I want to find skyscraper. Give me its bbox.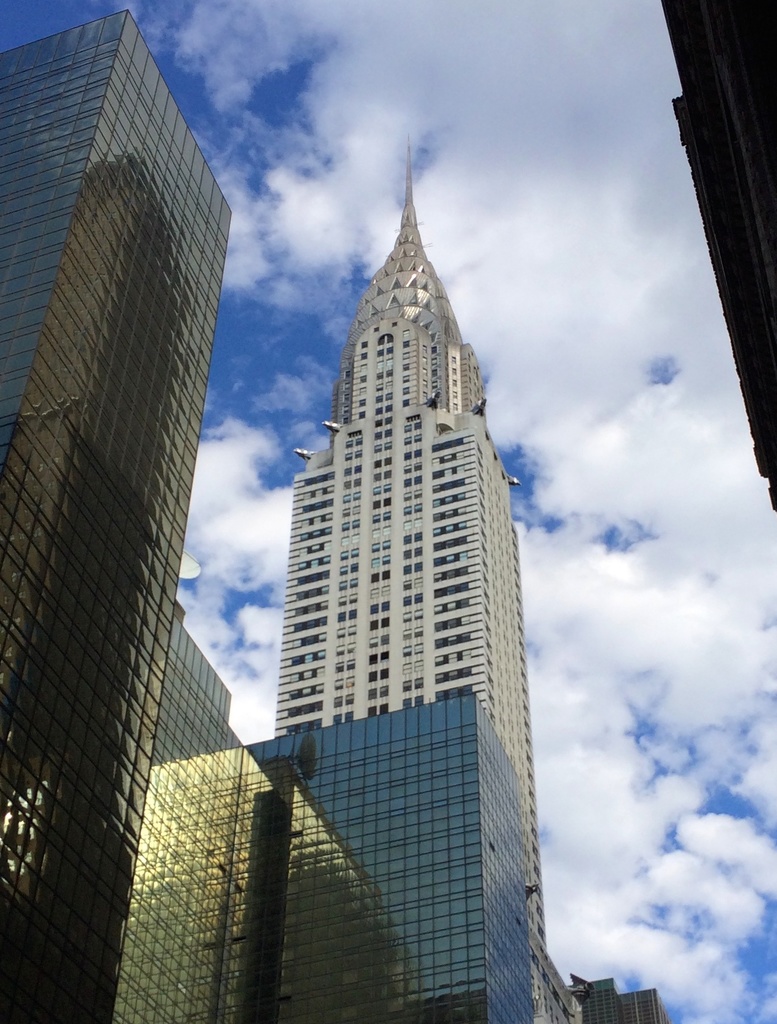
664 0 776 509.
